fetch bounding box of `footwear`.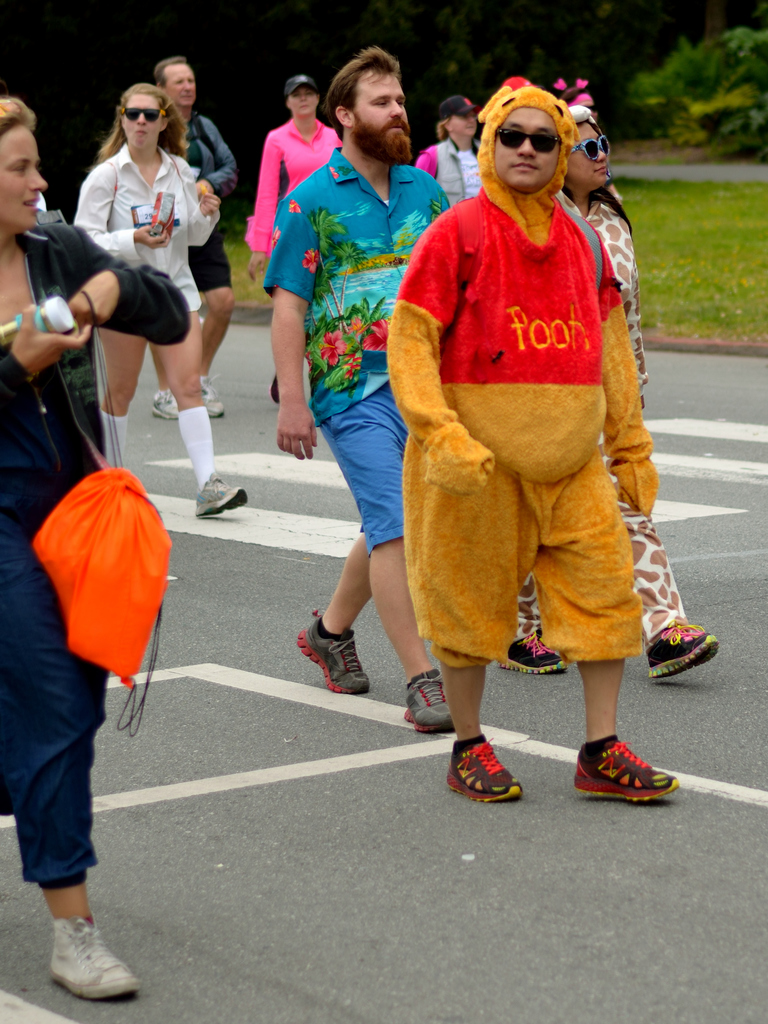
Bbox: {"x1": 648, "y1": 620, "x2": 722, "y2": 680}.
